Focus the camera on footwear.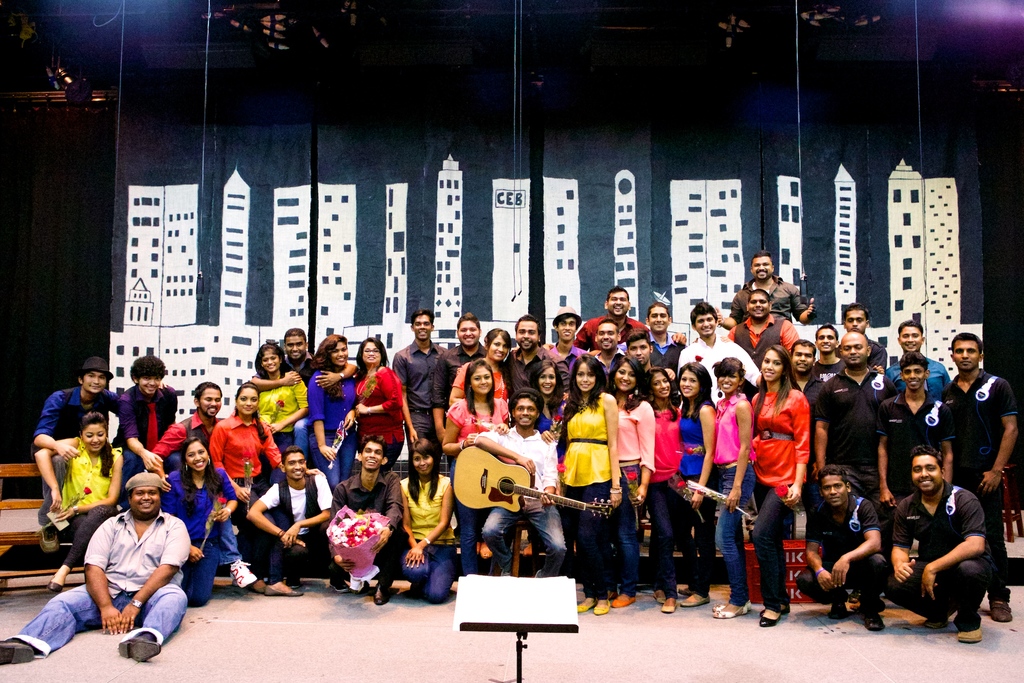
Focus region: bbox=[114, 626, 155, 658].
